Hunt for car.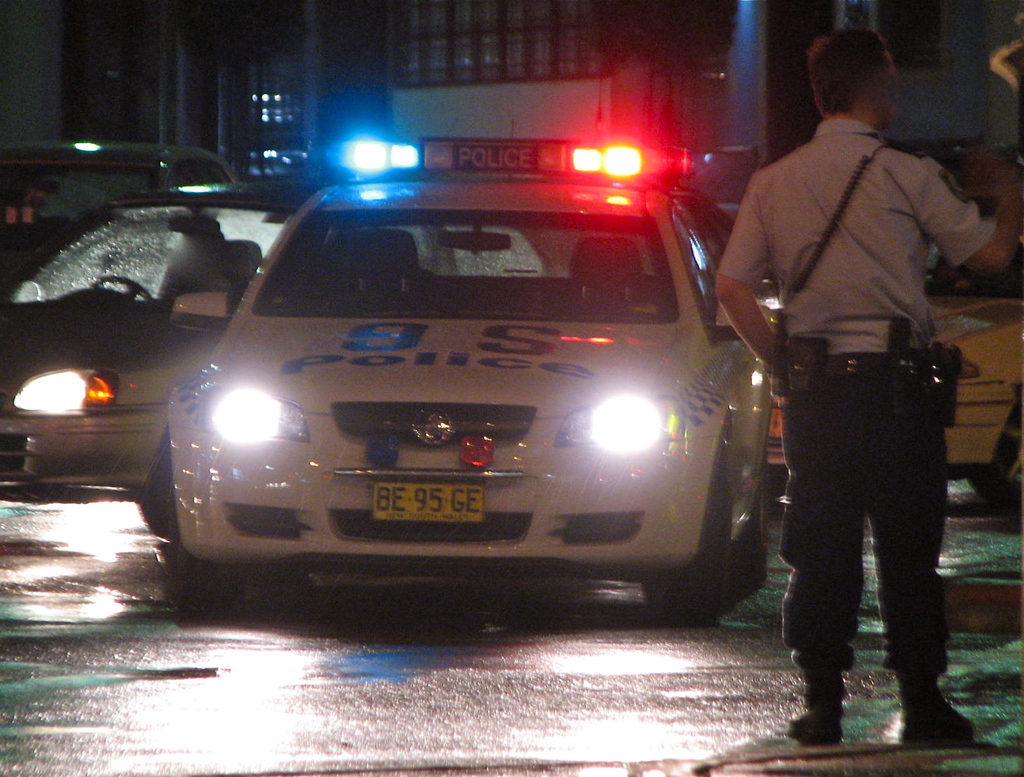
Hunted down at [769,238,1023,503].
